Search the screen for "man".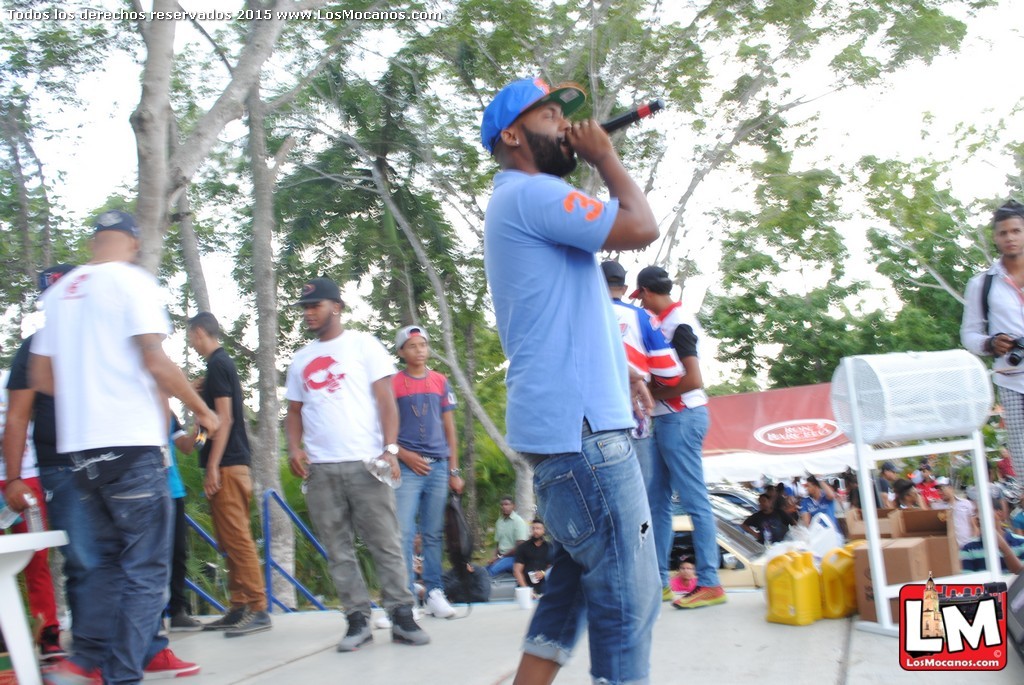
Found at l=957, t=198, r=1023, b=506.
